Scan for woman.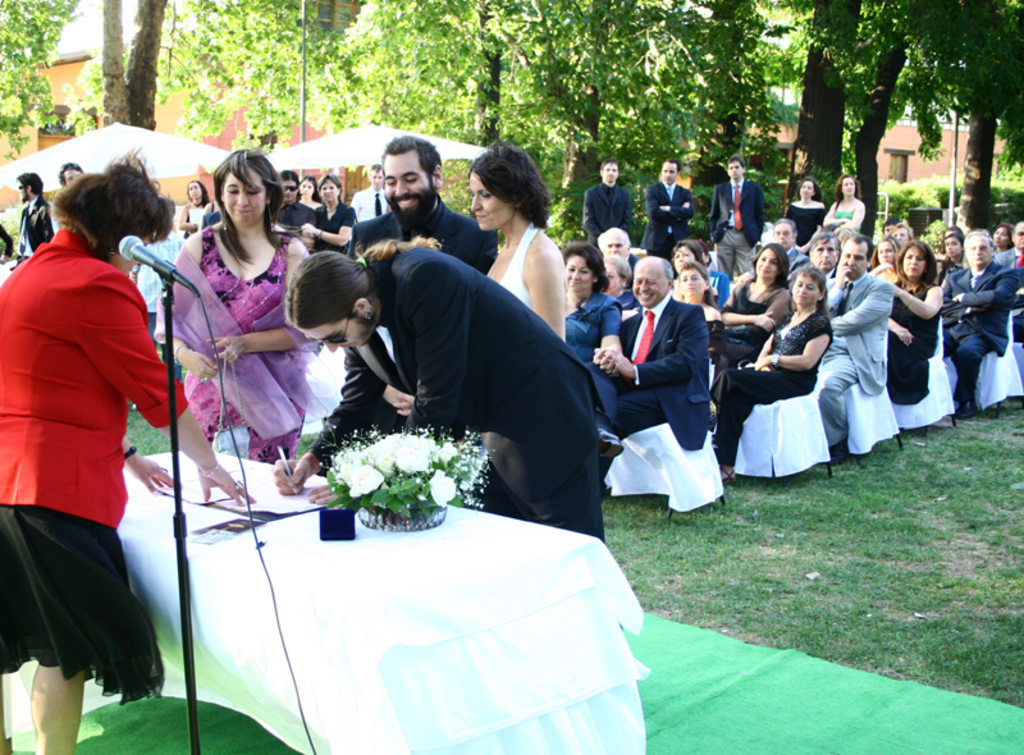
Scan result: (558,242,627,372).
